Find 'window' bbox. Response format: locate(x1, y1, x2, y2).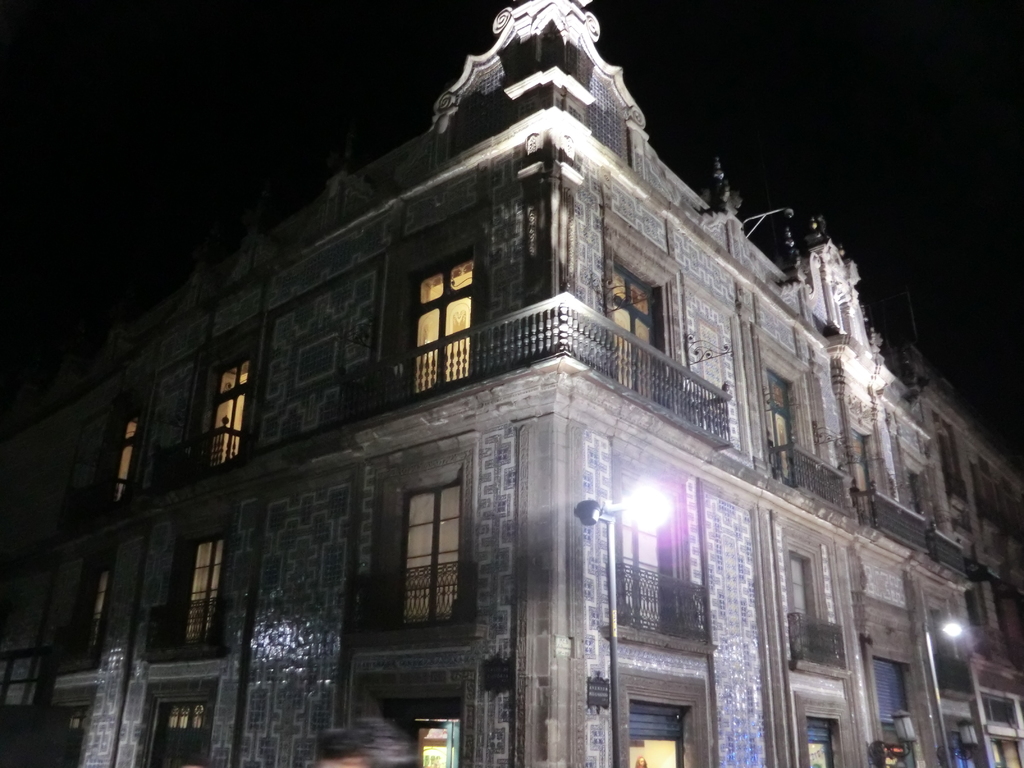
locate(986, 695, 1015, 720).
